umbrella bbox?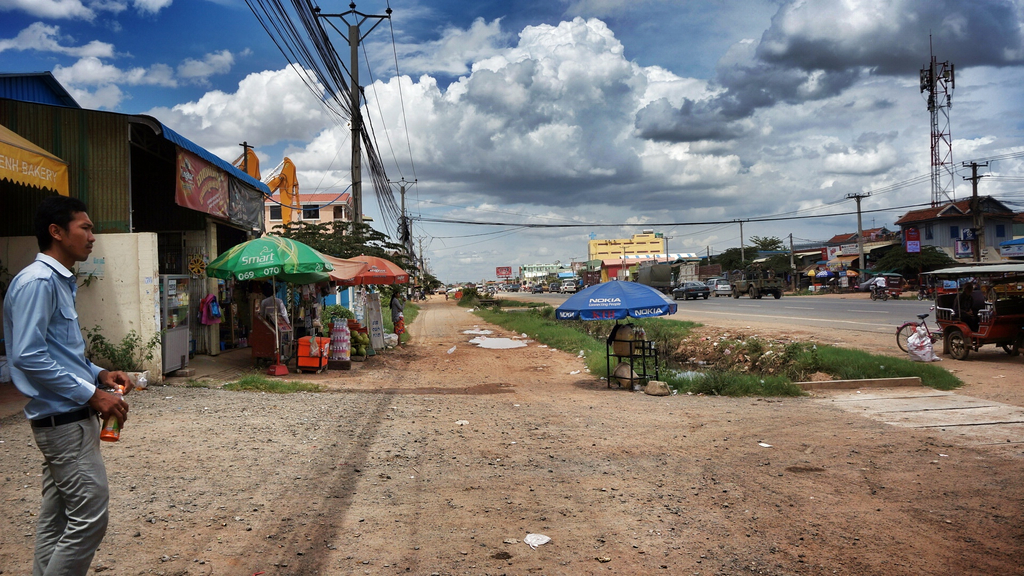
[198, 228, 334, 369]
